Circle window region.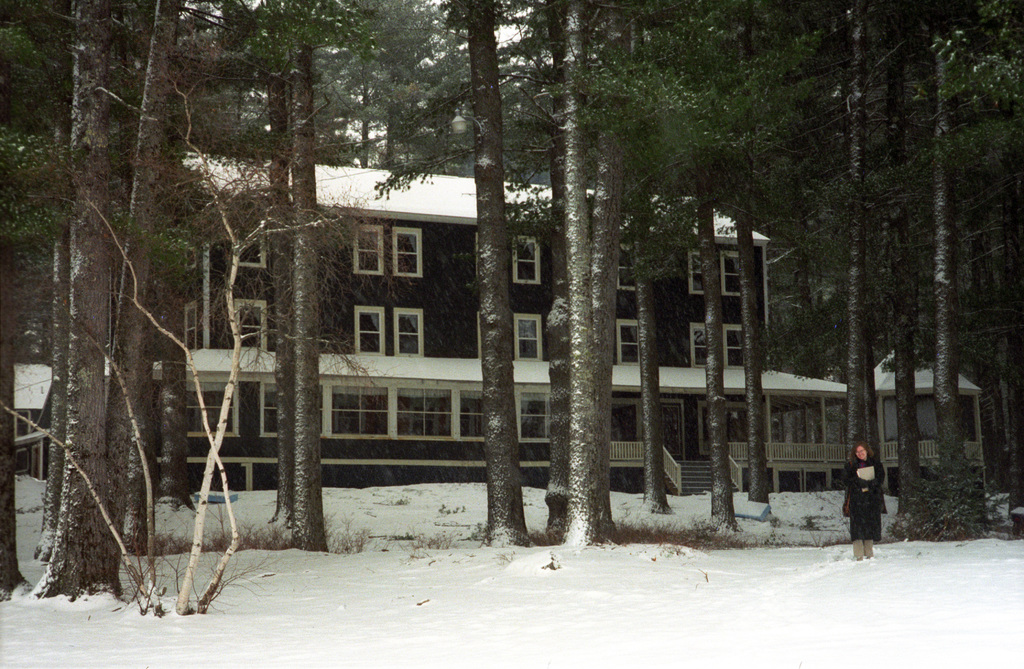
Region: pyautogui.locateOnScreen(360, 305, 379, 357).
